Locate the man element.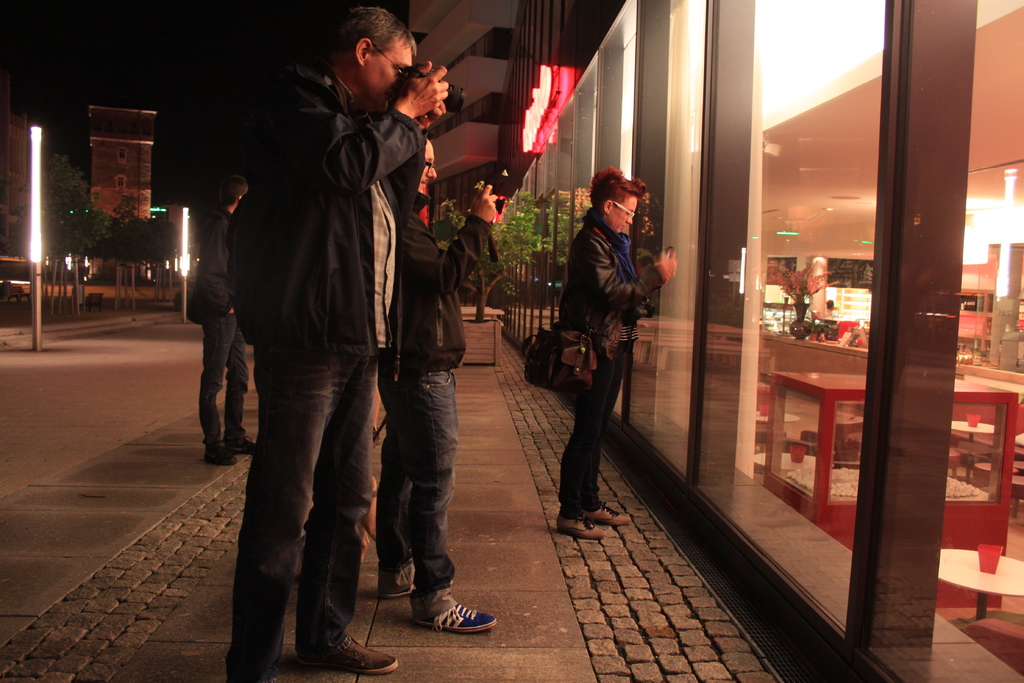
Element bbox: <bbox>371, 136, 498, 634</bbox>.
